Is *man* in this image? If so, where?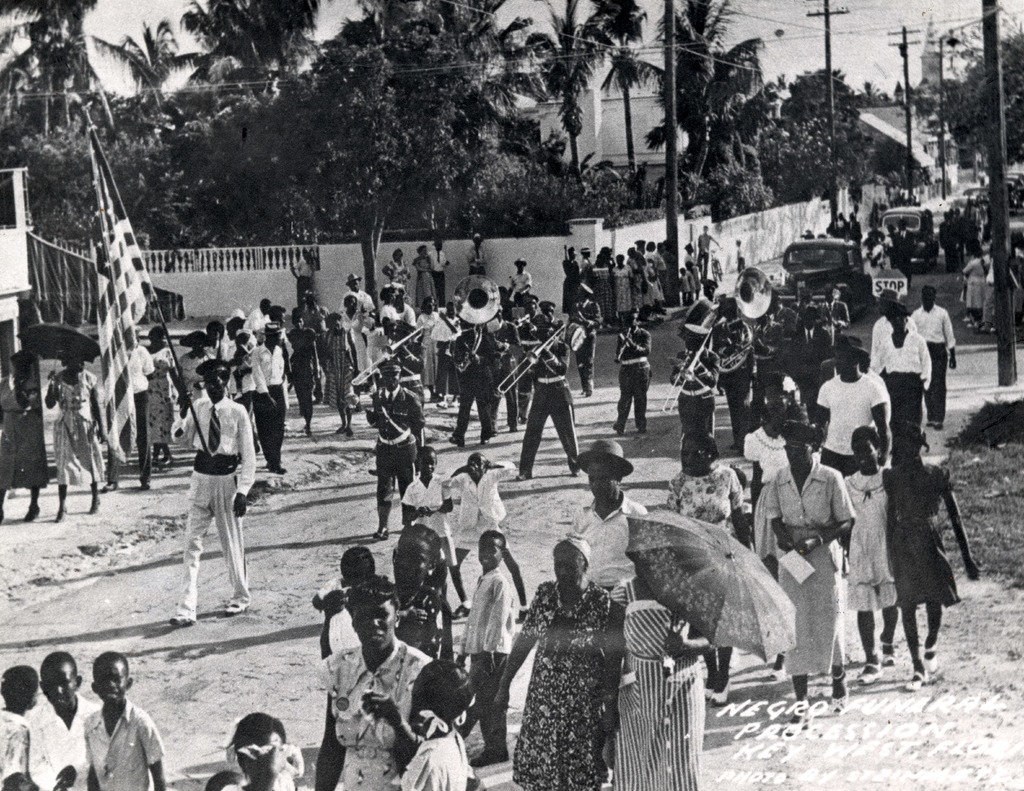
Yes, at 668, 322, 717, 439.
